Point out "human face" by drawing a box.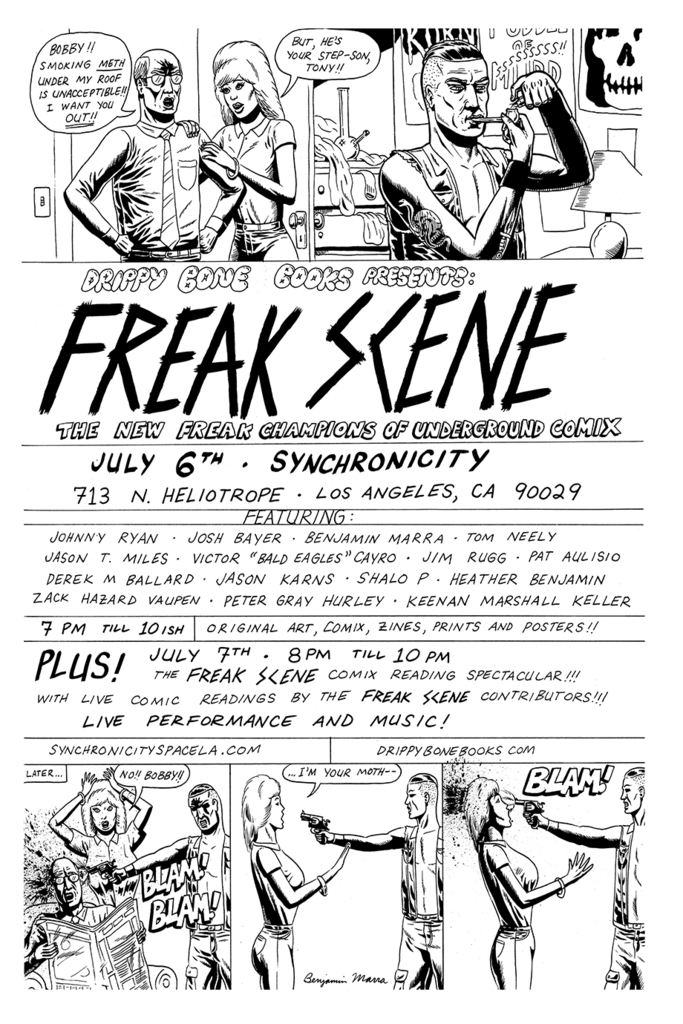
[left=625, top=771, right=643, bottom=813].
